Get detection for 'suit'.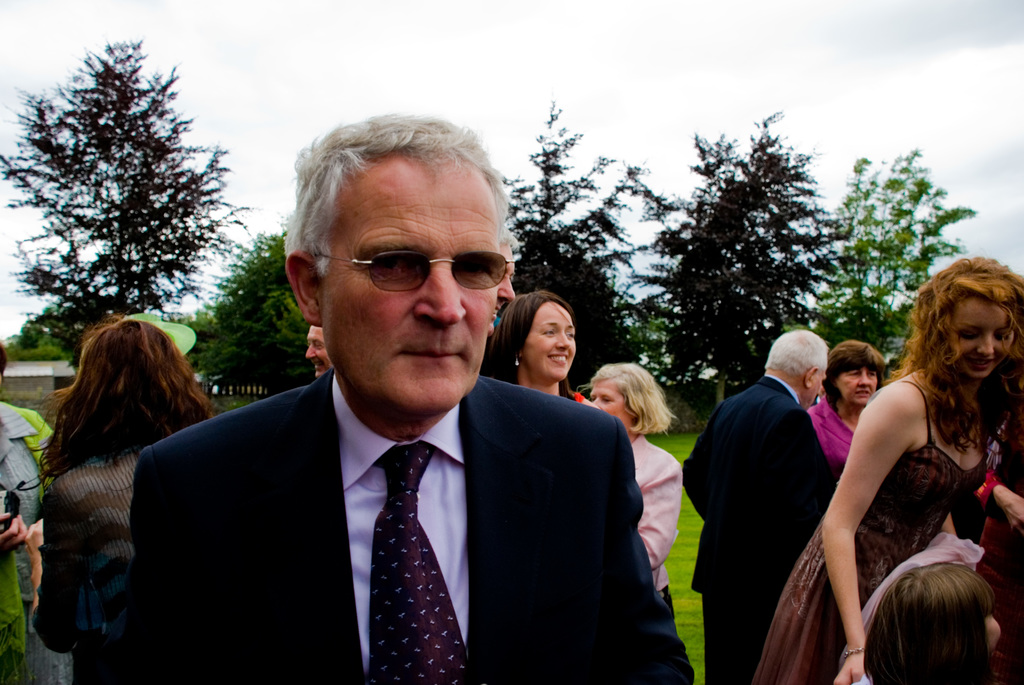
Detection: (left=679, top=371, right=834, bottom=684).
